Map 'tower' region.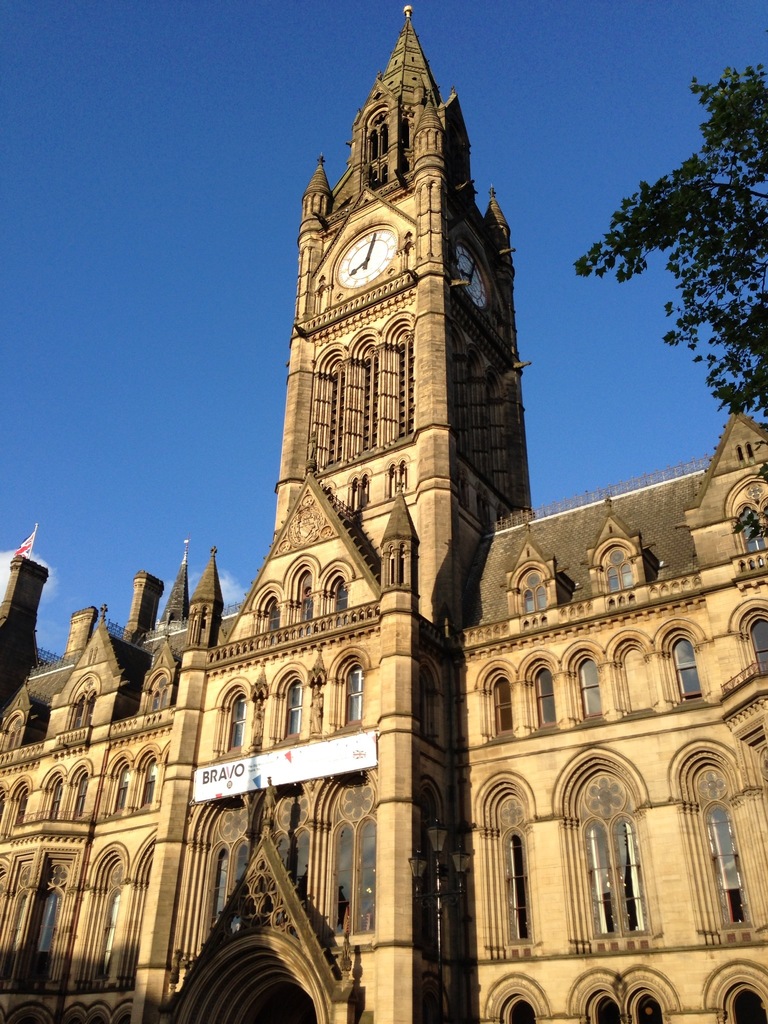
Mapped to locate(106, 25, 716, 964).
